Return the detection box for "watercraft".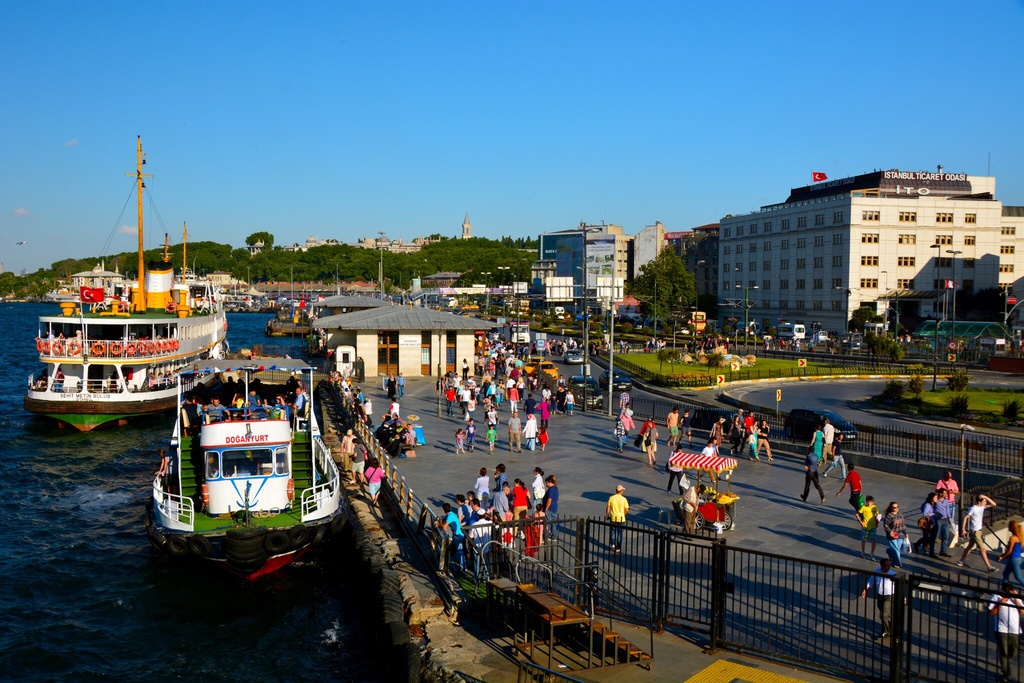
(19, 168, 238, 402).
